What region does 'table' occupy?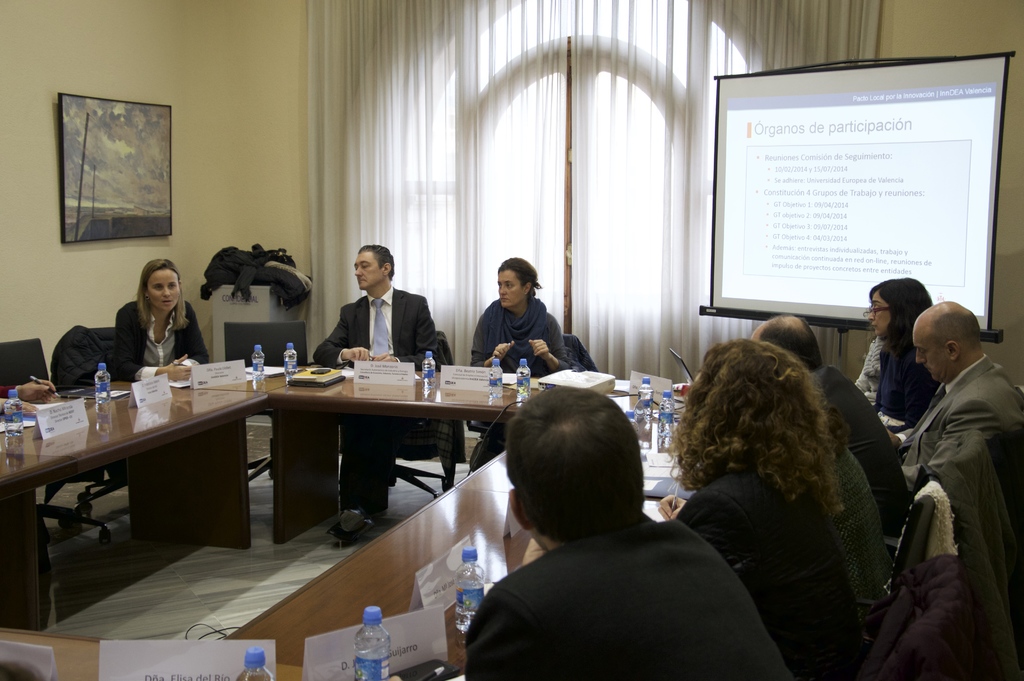
{"x1": 0, "y1": 366, "x2": 698, "y2": 680}.
